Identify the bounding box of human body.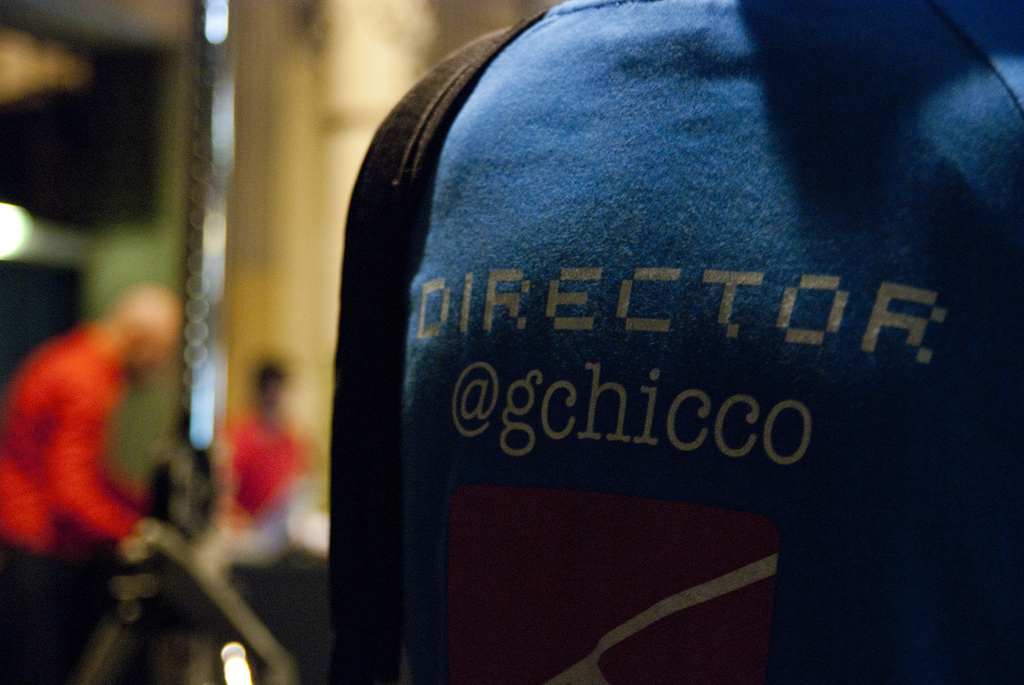
locate(0, 270, 188, 684).
